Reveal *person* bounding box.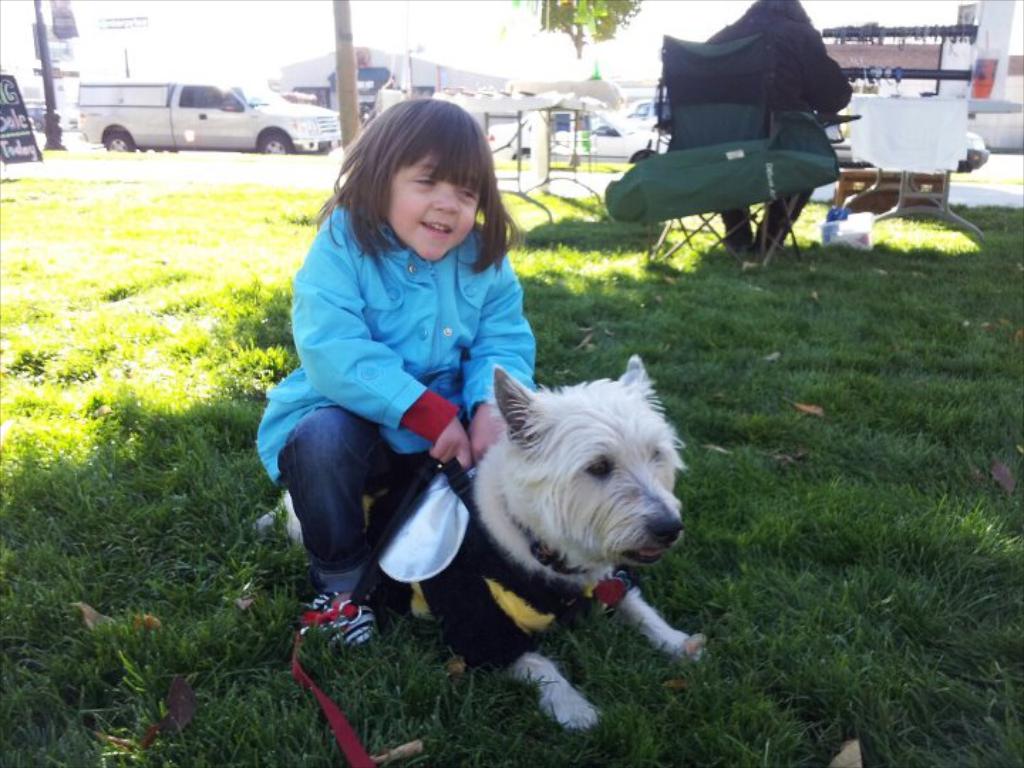
Revealed: detection(274, 97, 548, 676).
